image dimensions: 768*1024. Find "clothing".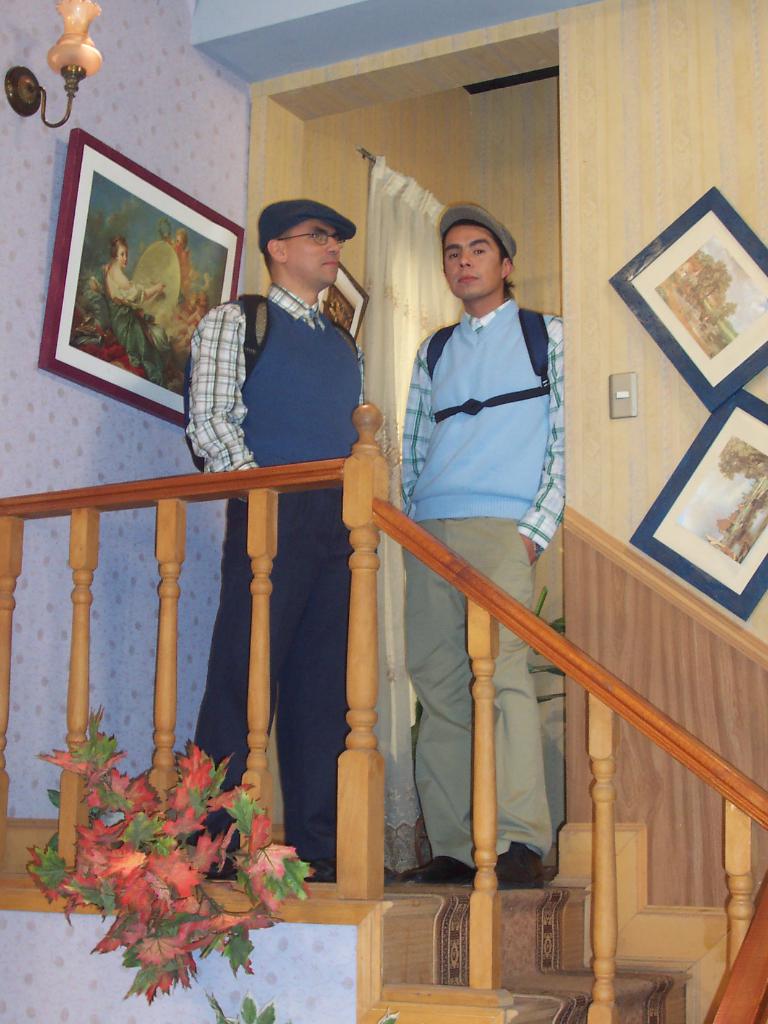
<bbox>187, 284, 364, 865</bbox>.
